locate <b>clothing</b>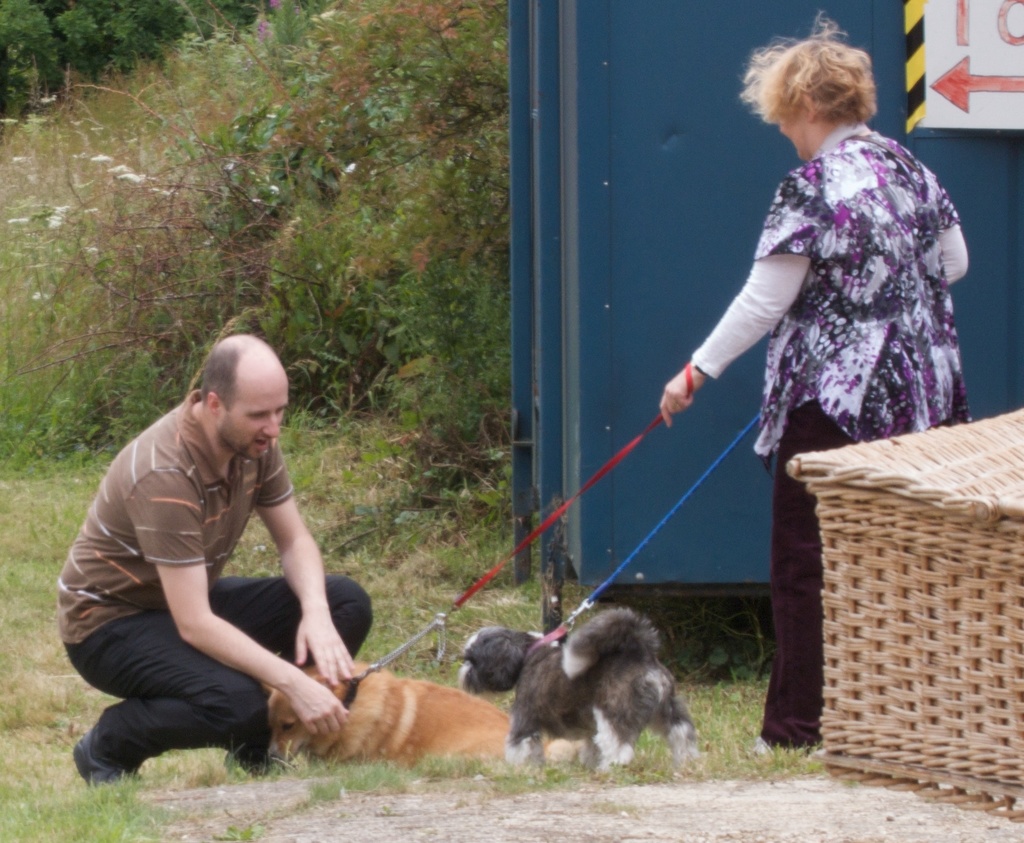
detection(696, 72, 955, 662)
